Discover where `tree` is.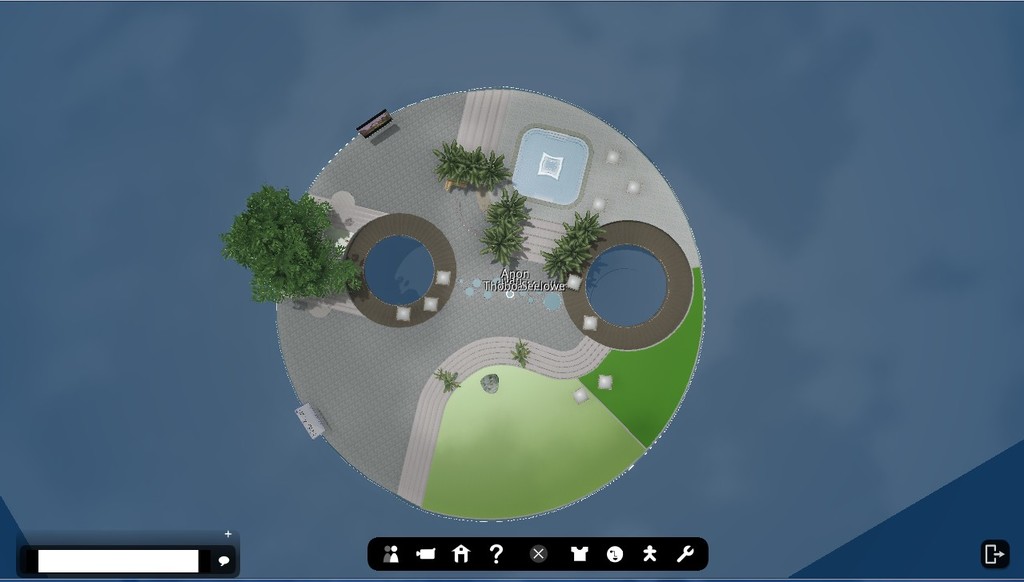
Discovered at locate(541, 209, 604, 294).
